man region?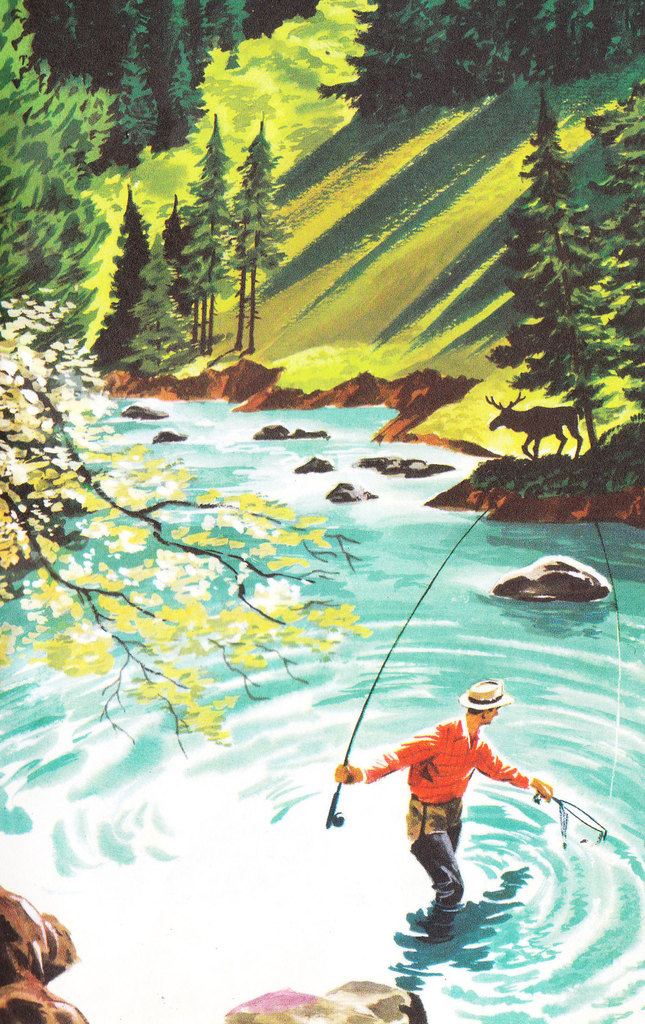
(332, 669, 559, 952)
